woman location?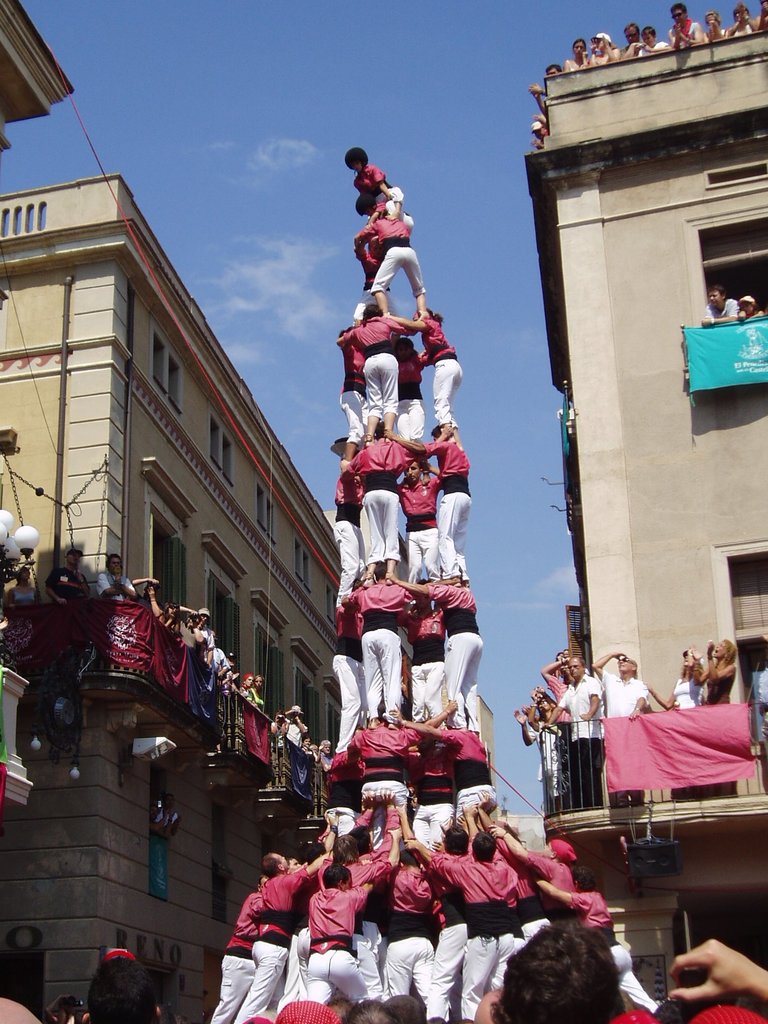
locate(408, 303, 462, 436)
